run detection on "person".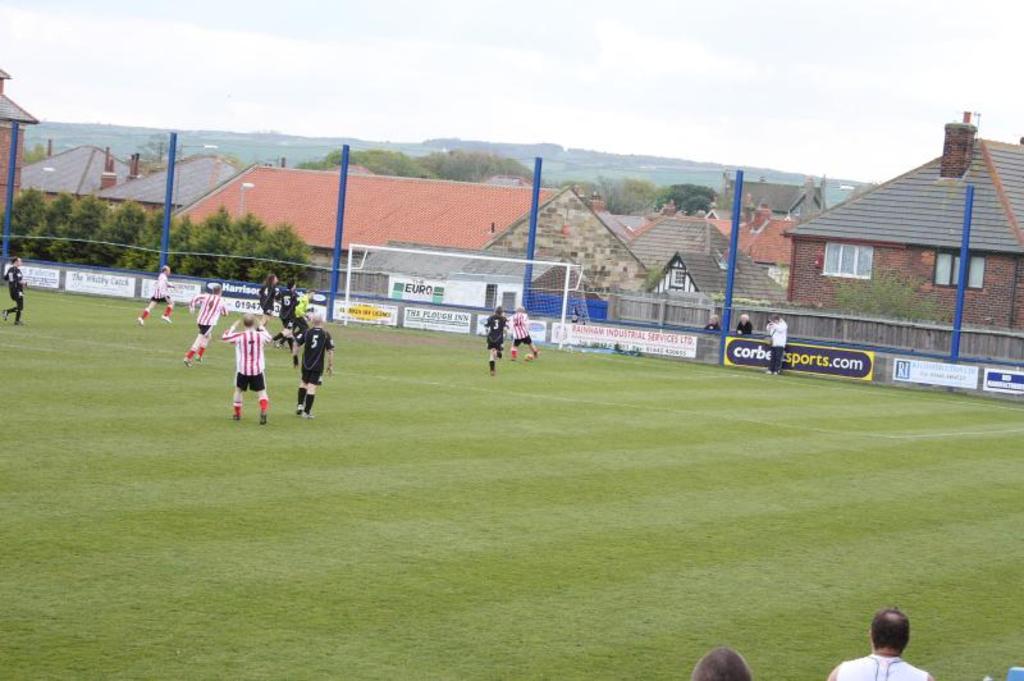
Result: x1=701 y1=312 x2=719 y2=329.
